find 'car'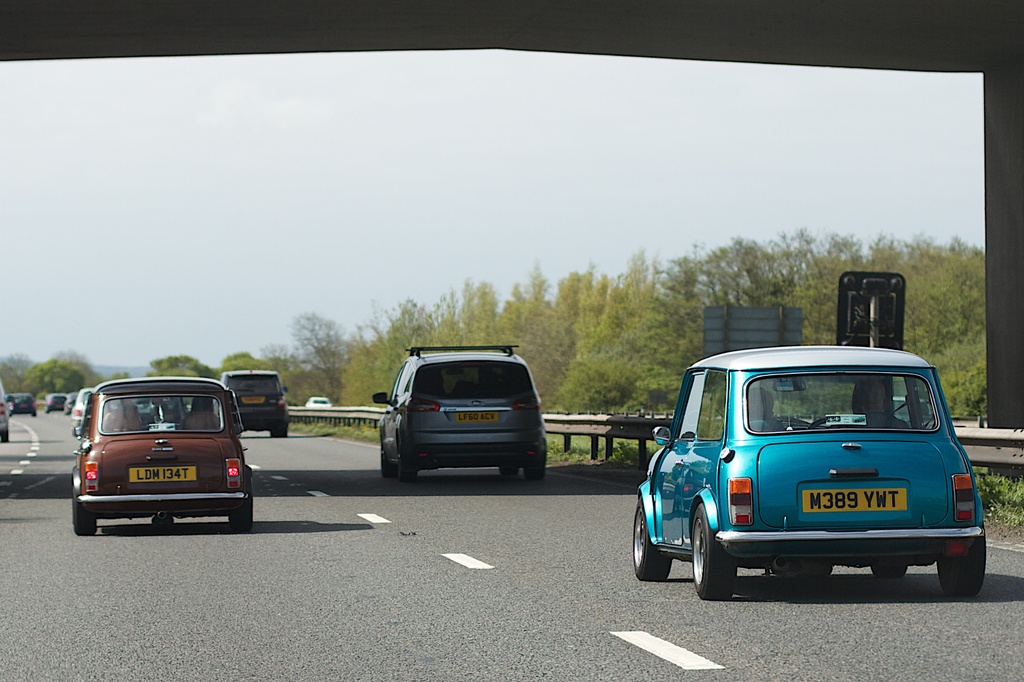
[4, 387, 38, 420]
